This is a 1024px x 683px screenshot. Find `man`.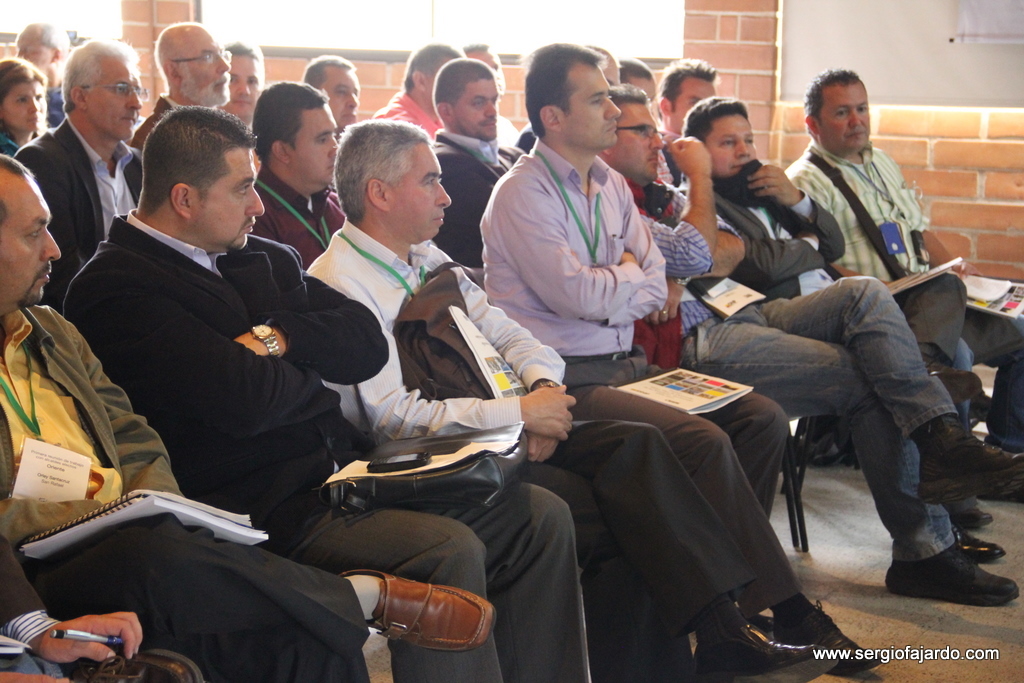
Bounding box: bbox=[15, 24, 70, 130].
